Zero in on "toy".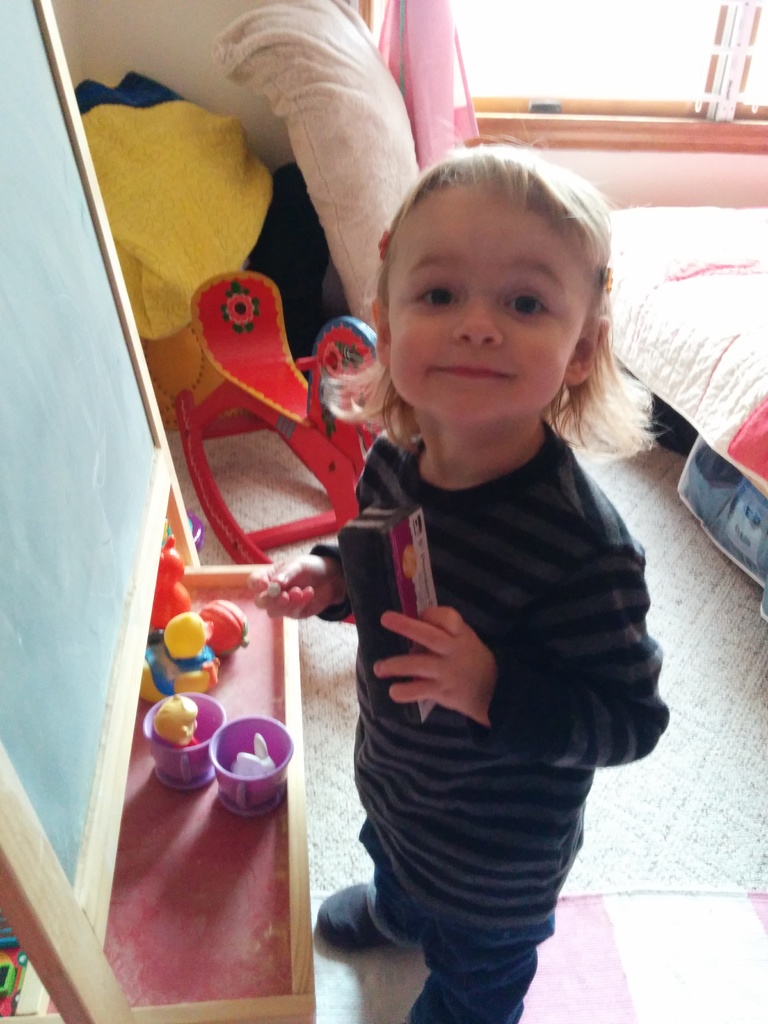
Zeroed in: detection(136, 609, 218, 705).
